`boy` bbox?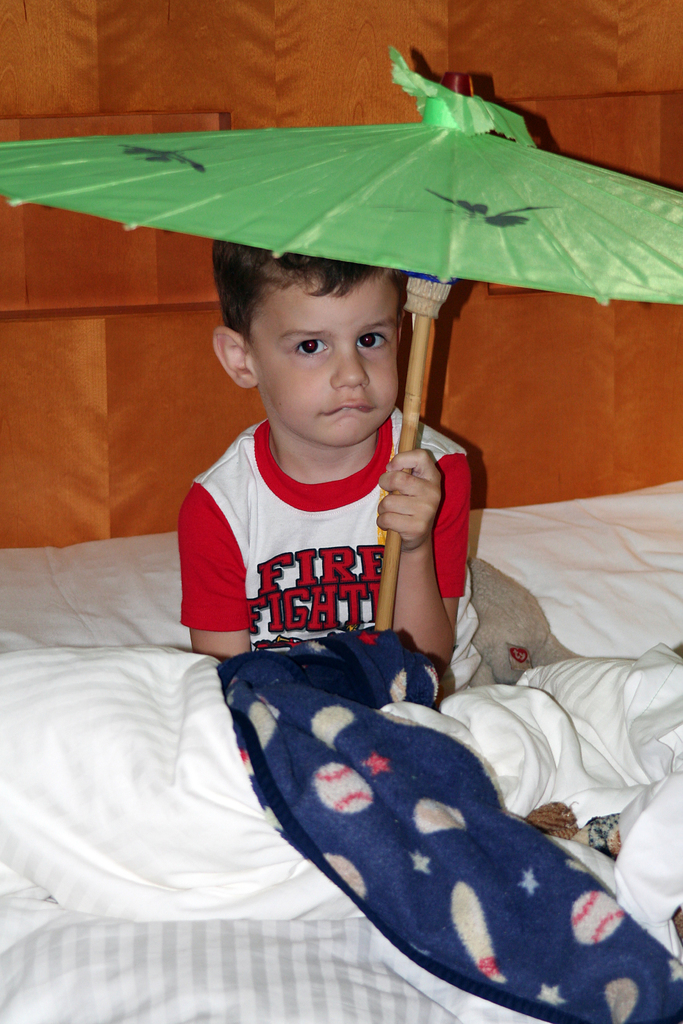
box(176, 245, 474, 707)
